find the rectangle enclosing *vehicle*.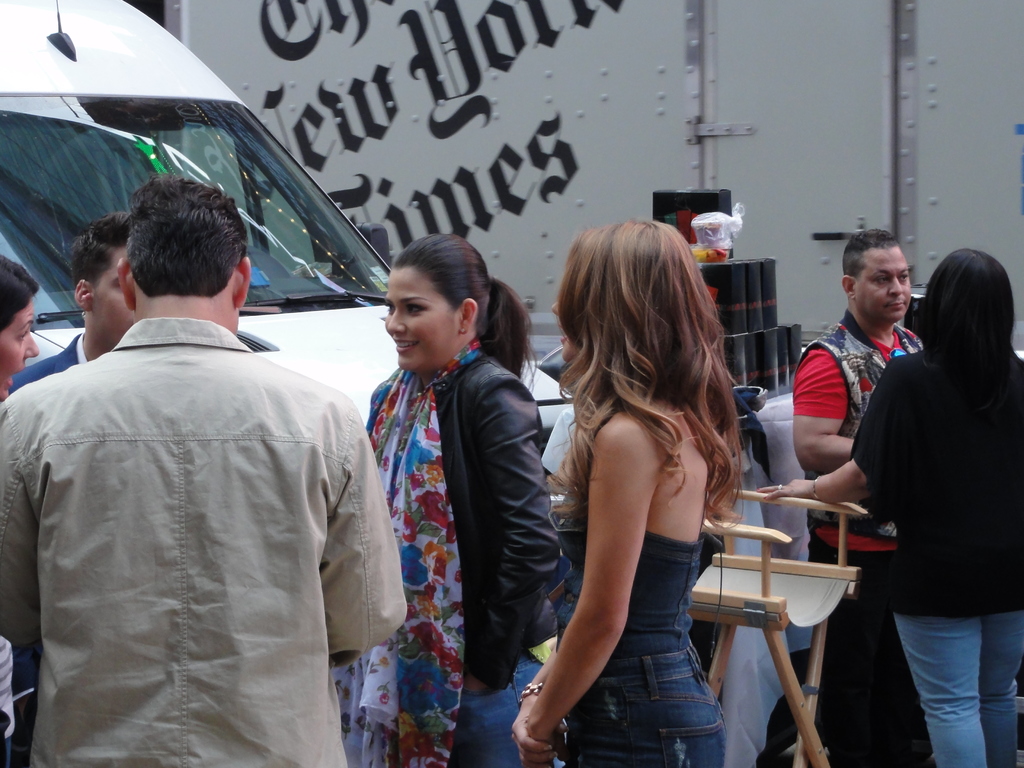
box=[0, 0, 579, 472].
